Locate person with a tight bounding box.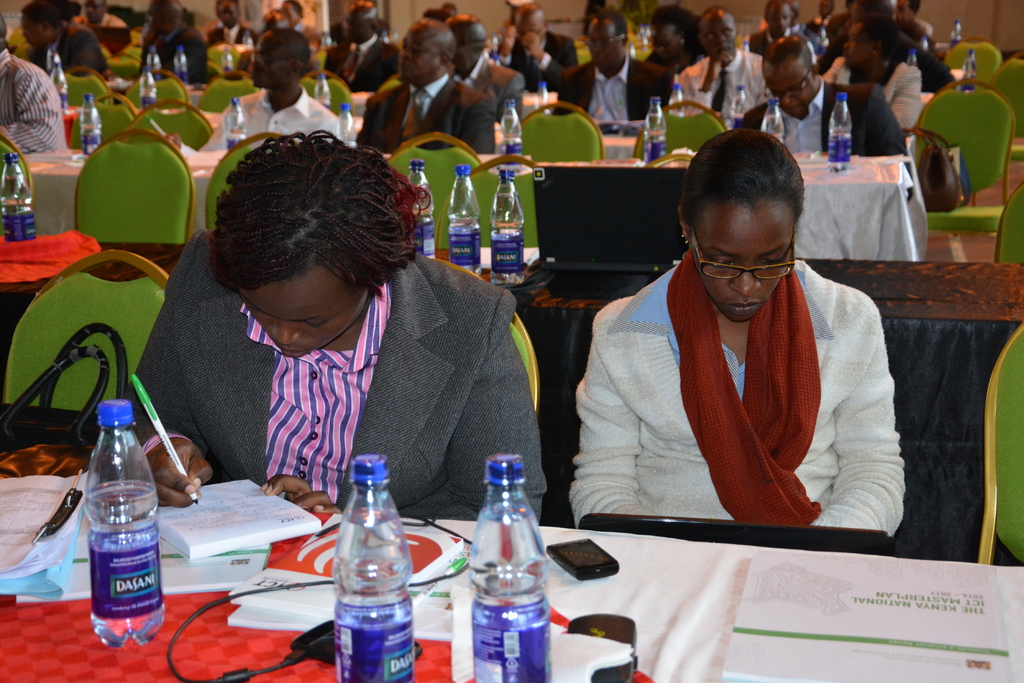
detection(580, 124, 916, 558).
